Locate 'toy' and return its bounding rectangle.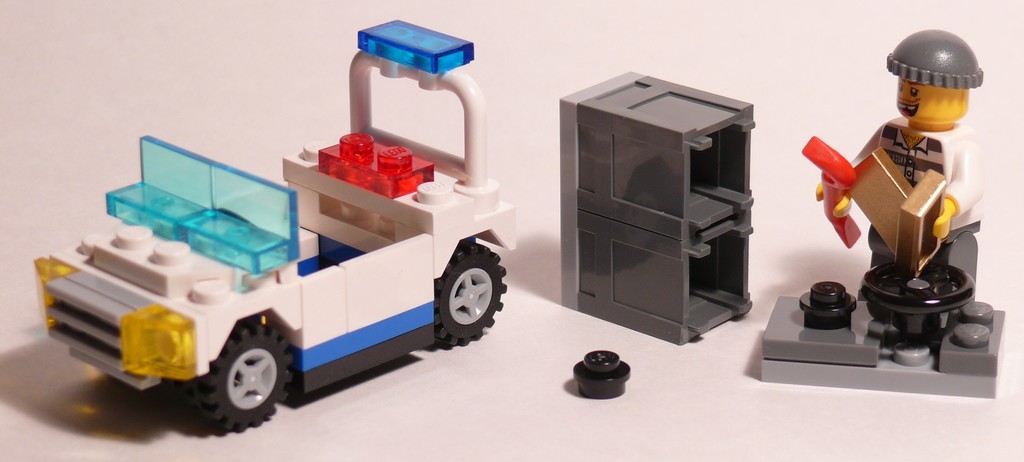
l=803, t=33, r=996, b=367.
